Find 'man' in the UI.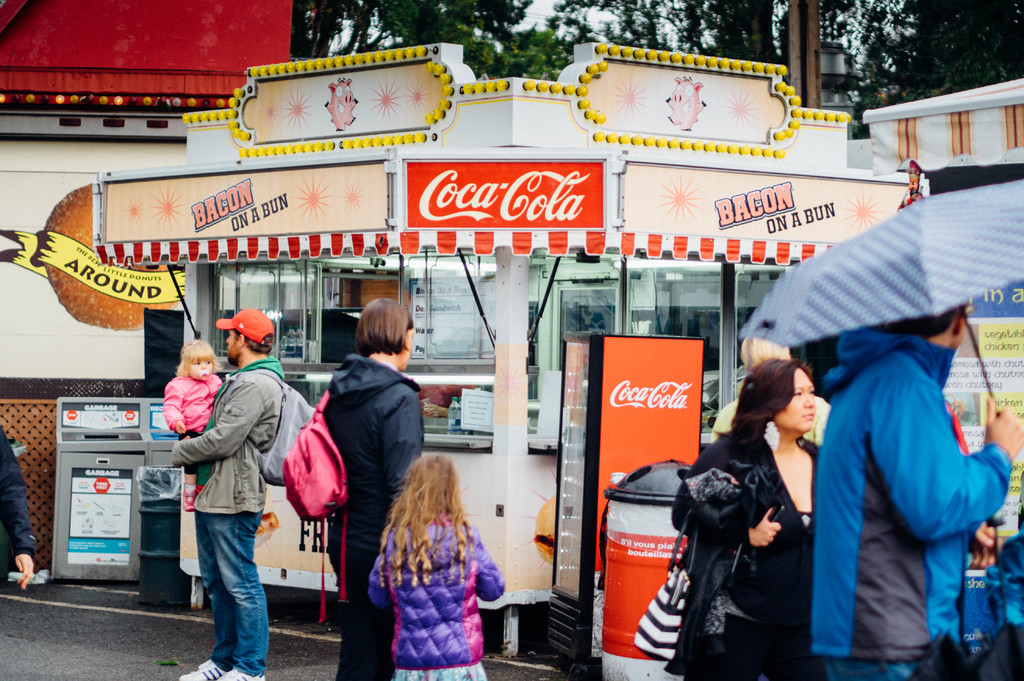
UI element at [left=165, top=307, right=289, bottom=675].
